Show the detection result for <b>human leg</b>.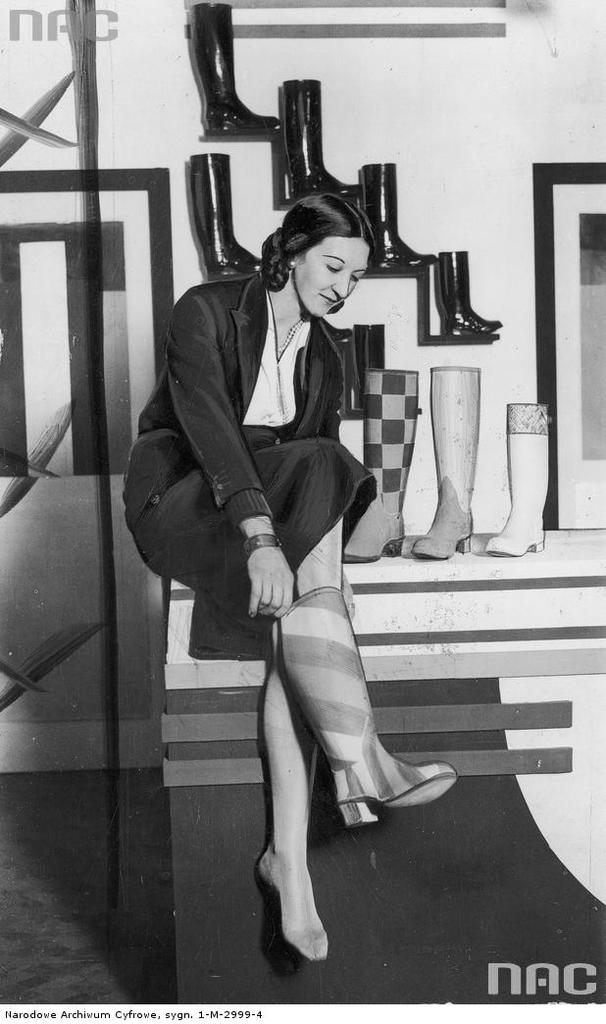
pyautogui.locateOnScreen(254, 613, 327, 957).
